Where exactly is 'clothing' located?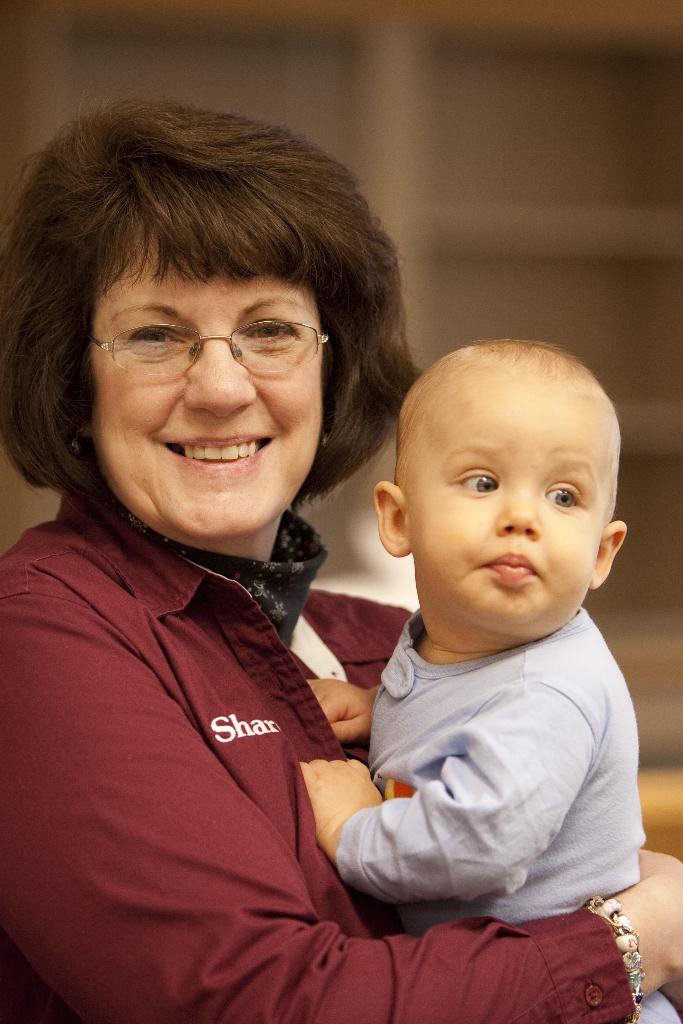
Its bounding box is l=0, t=492, r=675, b=1023.
